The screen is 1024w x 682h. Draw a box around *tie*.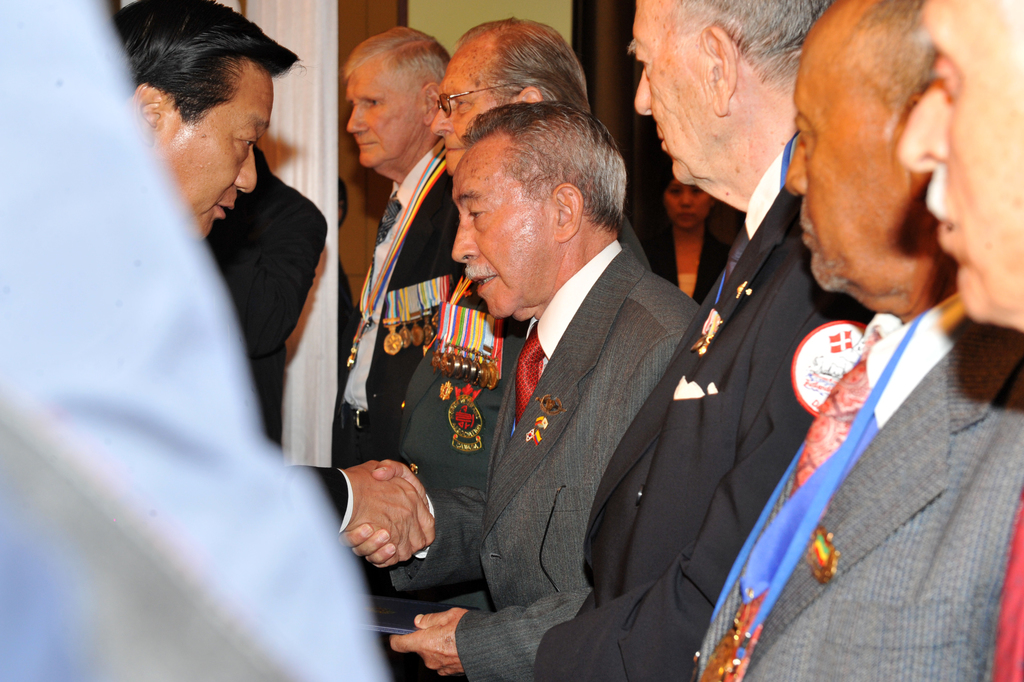
<bbox>373, 193, 402, 250</bbox>.
